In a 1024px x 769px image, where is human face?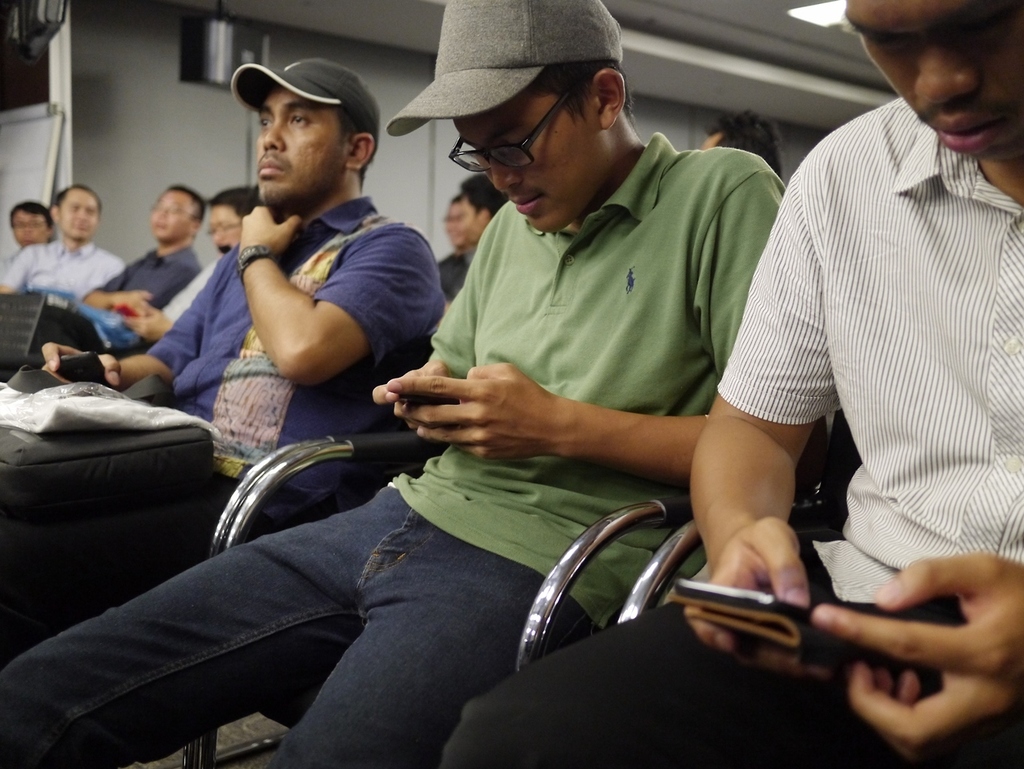
[left=443, top=202, right=462, bottom=246].
